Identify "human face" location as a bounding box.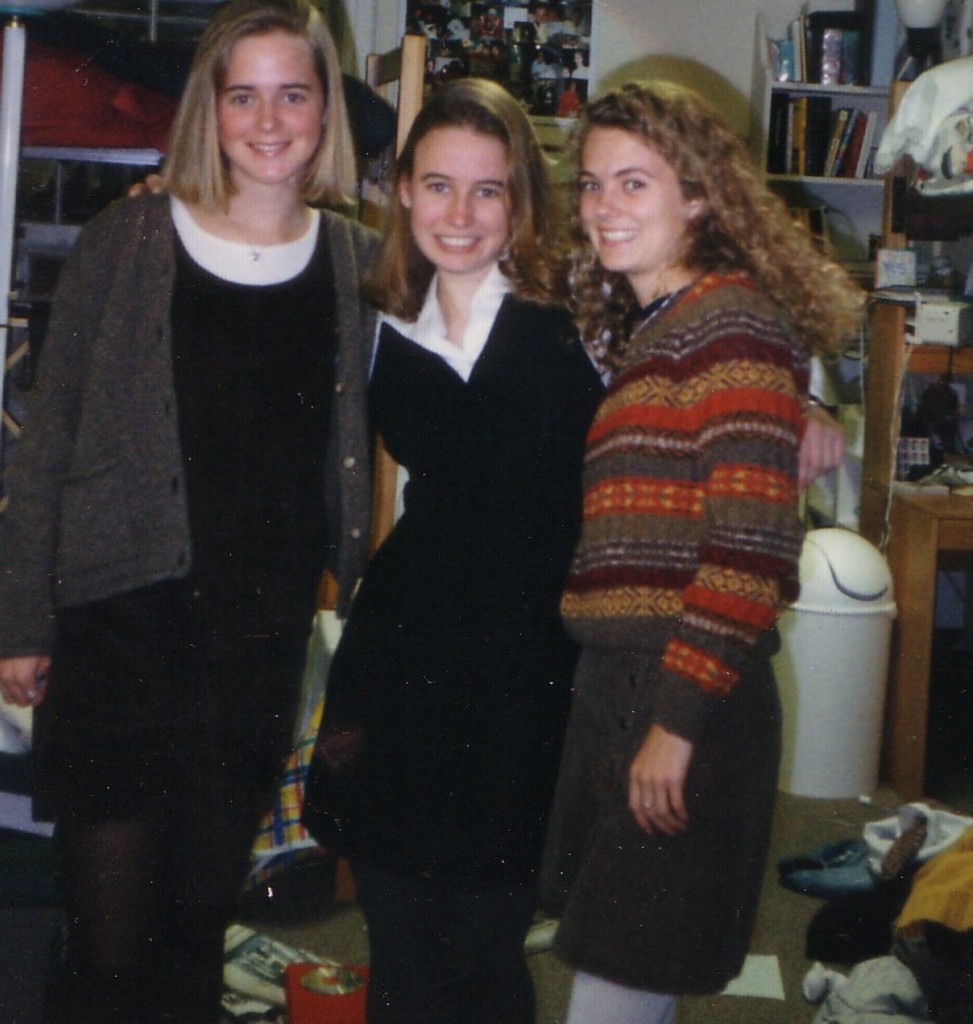
rect(575, 125, 690, 274).
